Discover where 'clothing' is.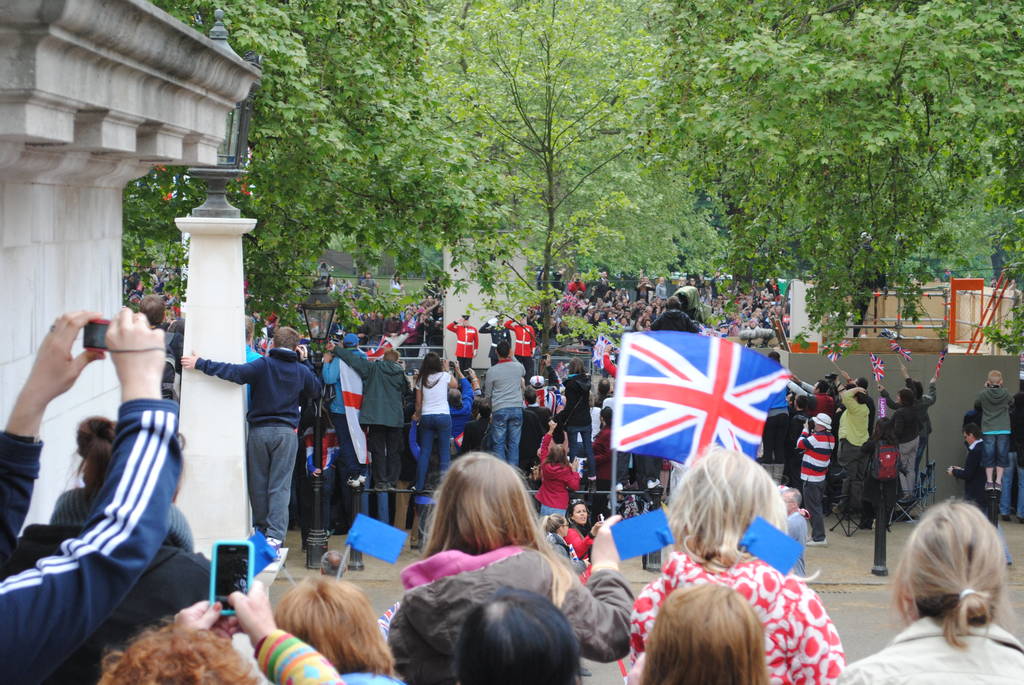
Discovered at x1=480 y1=317 x2=515 y2=365.
